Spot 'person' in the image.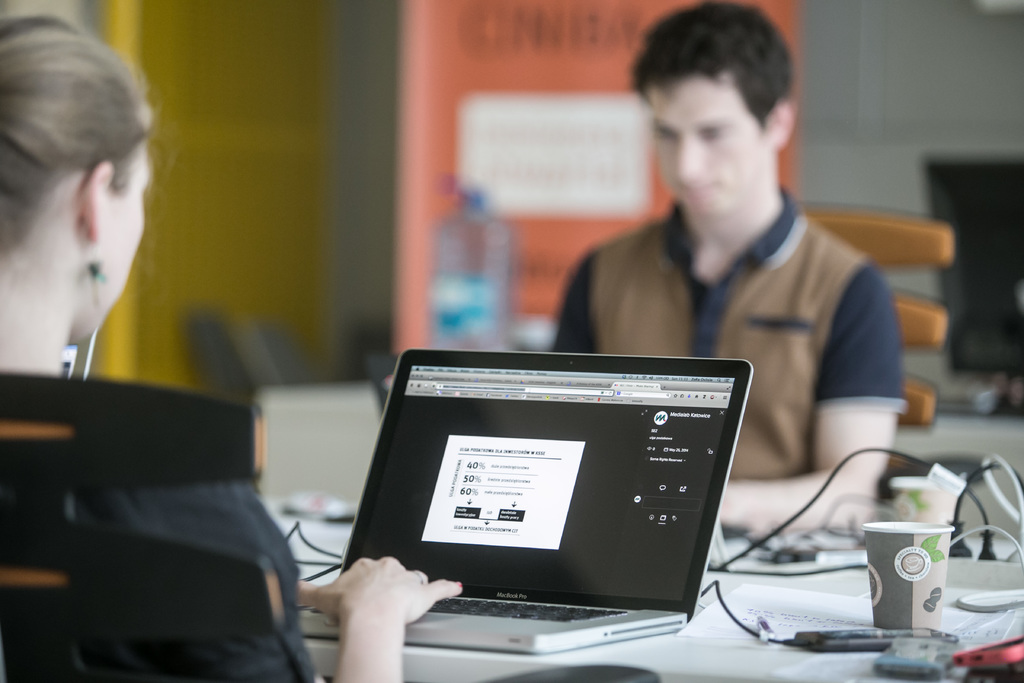
'person' found at bbox=(0, 1, 463, 682).
